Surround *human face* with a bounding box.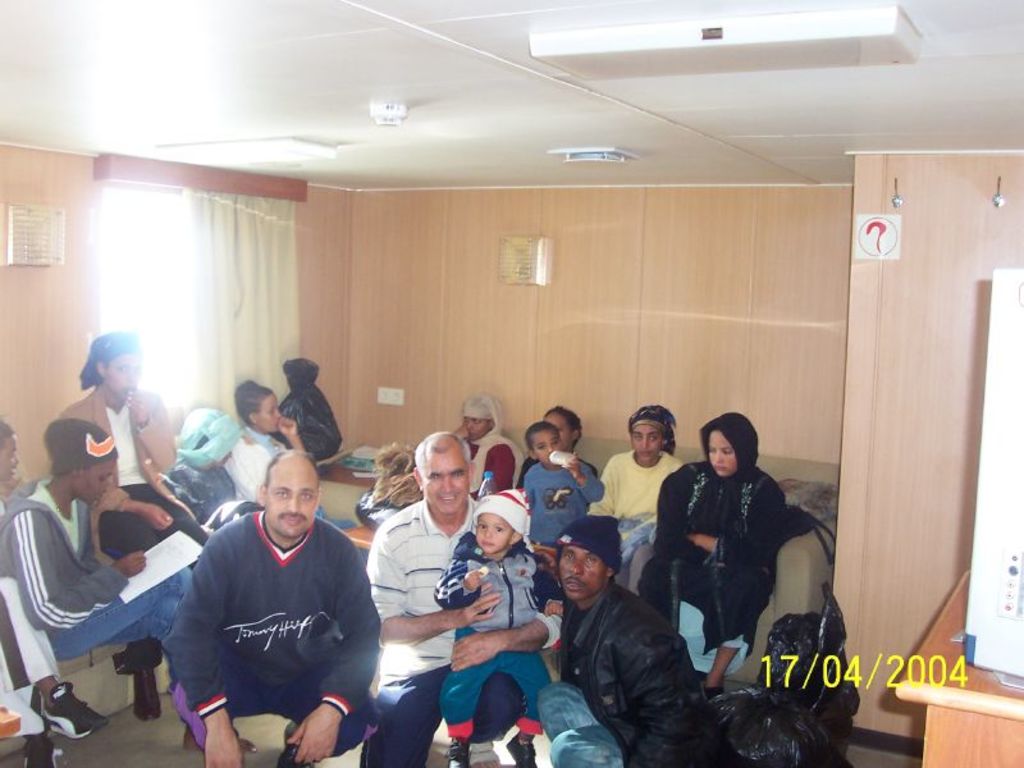
[0, 433, 18, 483].
